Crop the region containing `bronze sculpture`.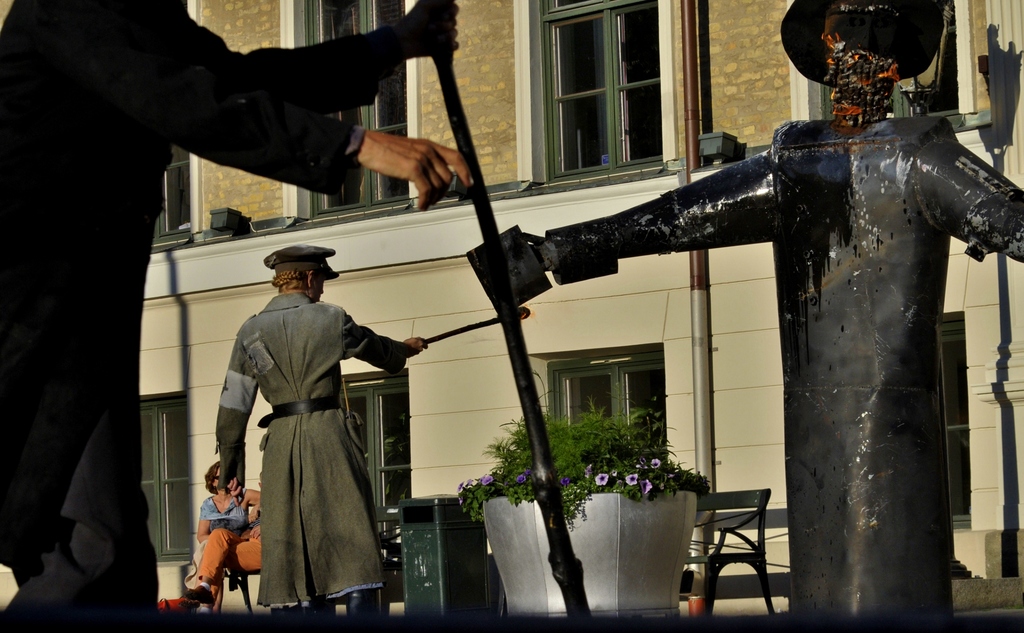
Crop region: pyautogui.locateOnScreen(464, 0, 1023, 632).
